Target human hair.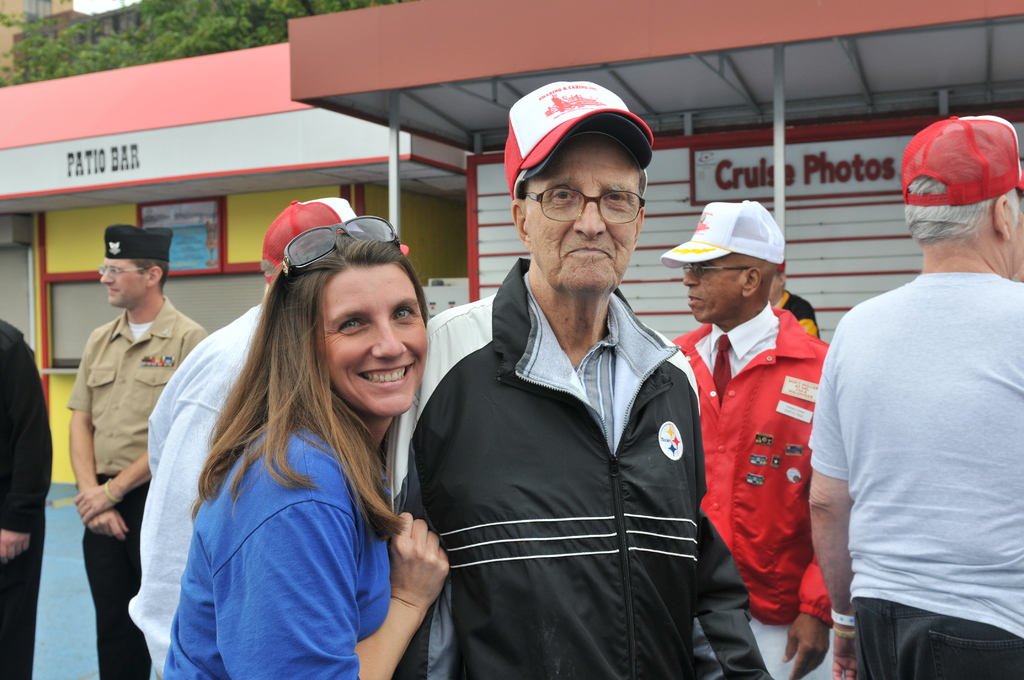
Target region: locate(234, 229, 449, 556).
